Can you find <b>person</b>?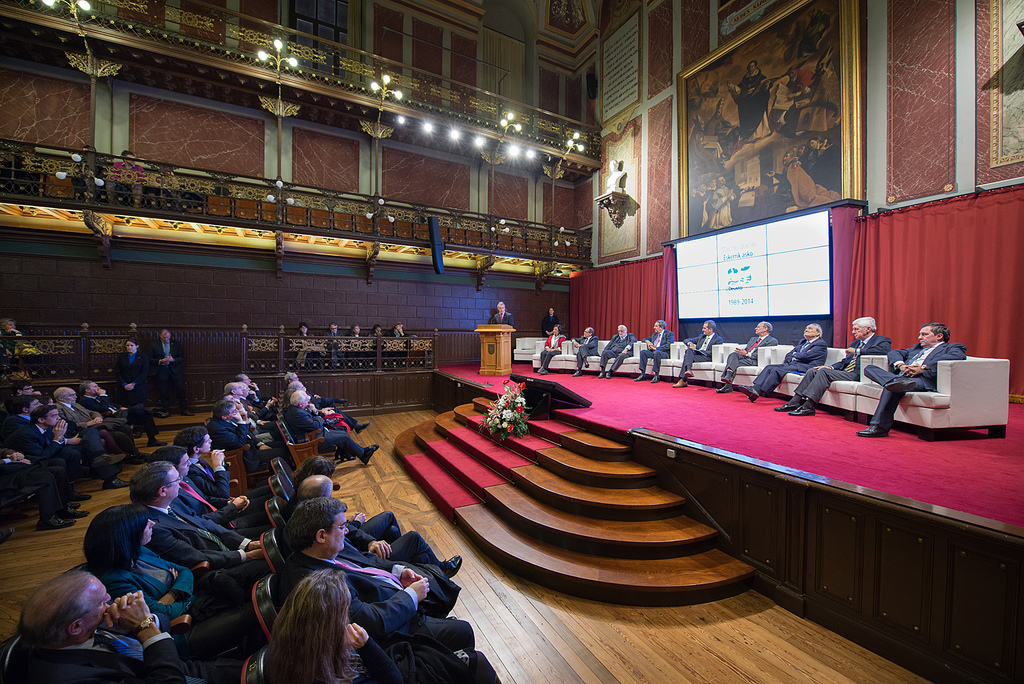
Yes, bounding box: bbox=(778, 150, 828, 205).
